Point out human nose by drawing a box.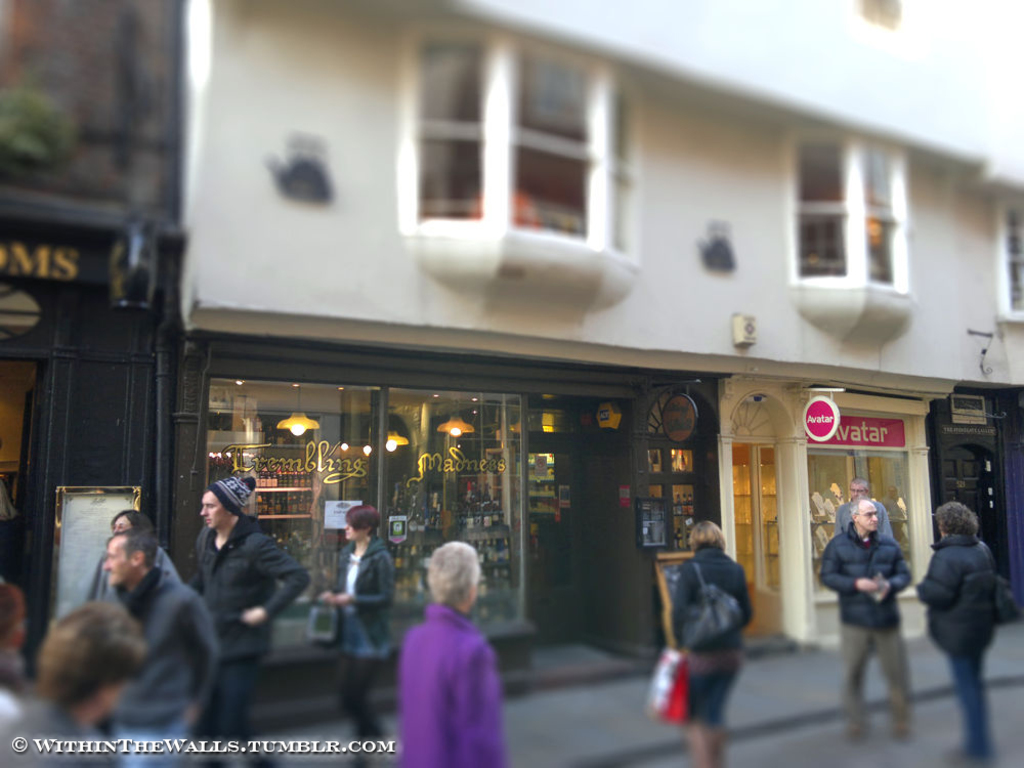
(left=102, top=559, right=111, bottom=569).
